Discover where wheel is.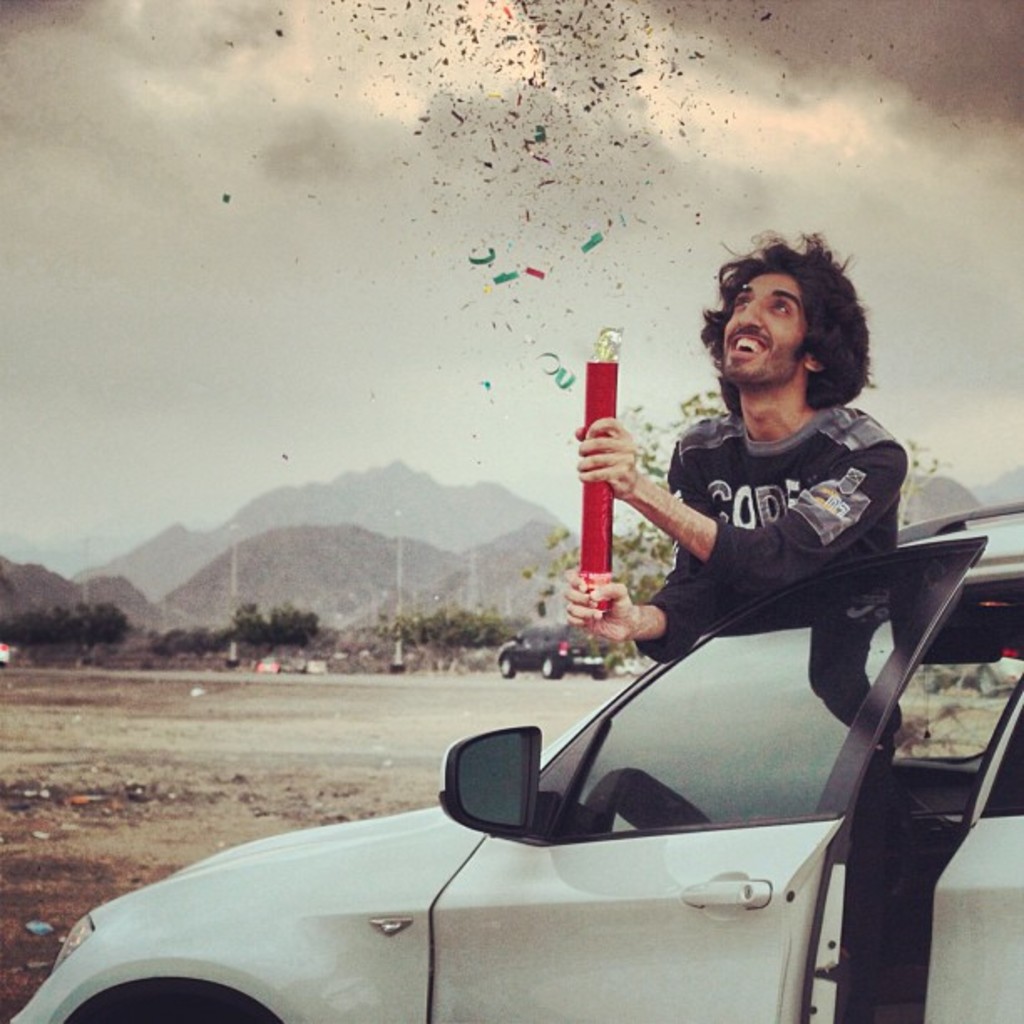
Discovered at (left=499, top=664, right=517, bottom=681).
